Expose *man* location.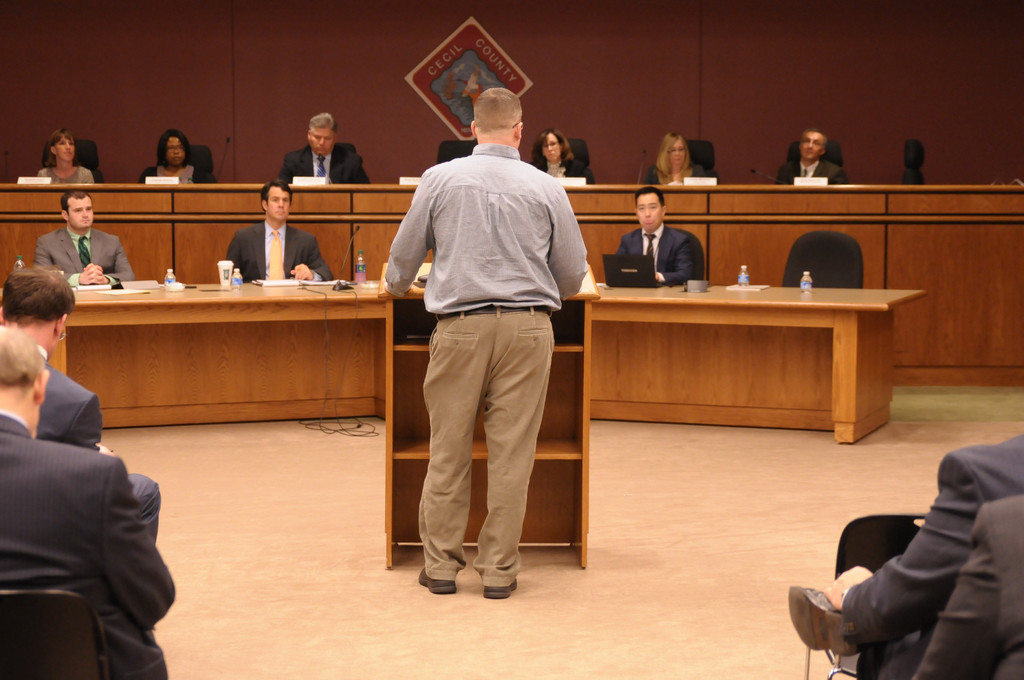
Exposed at crop(913, 490, 1023, 679).
